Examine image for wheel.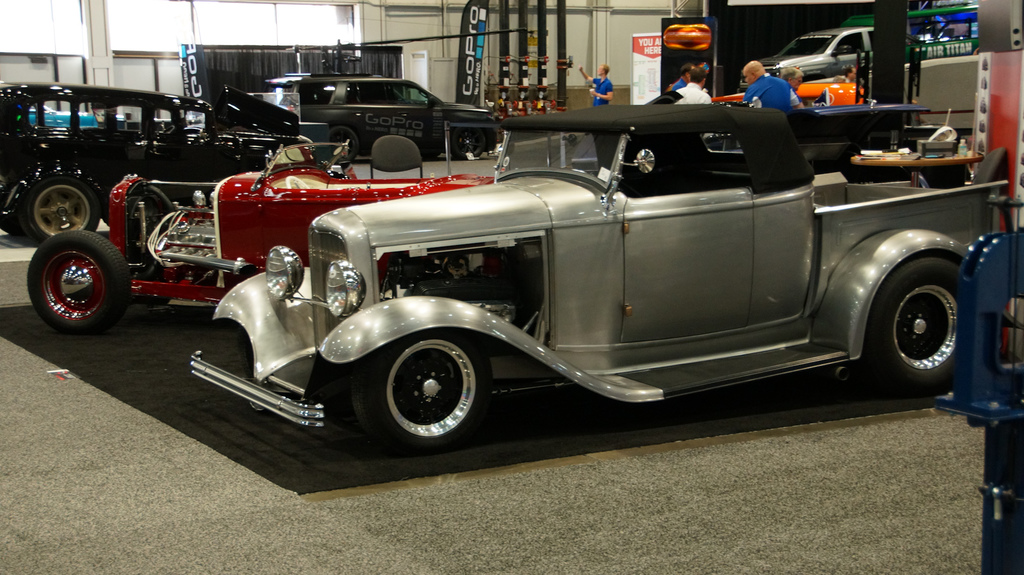
Examination result: [x1=452, y1=126, x2=484, y2=157].
